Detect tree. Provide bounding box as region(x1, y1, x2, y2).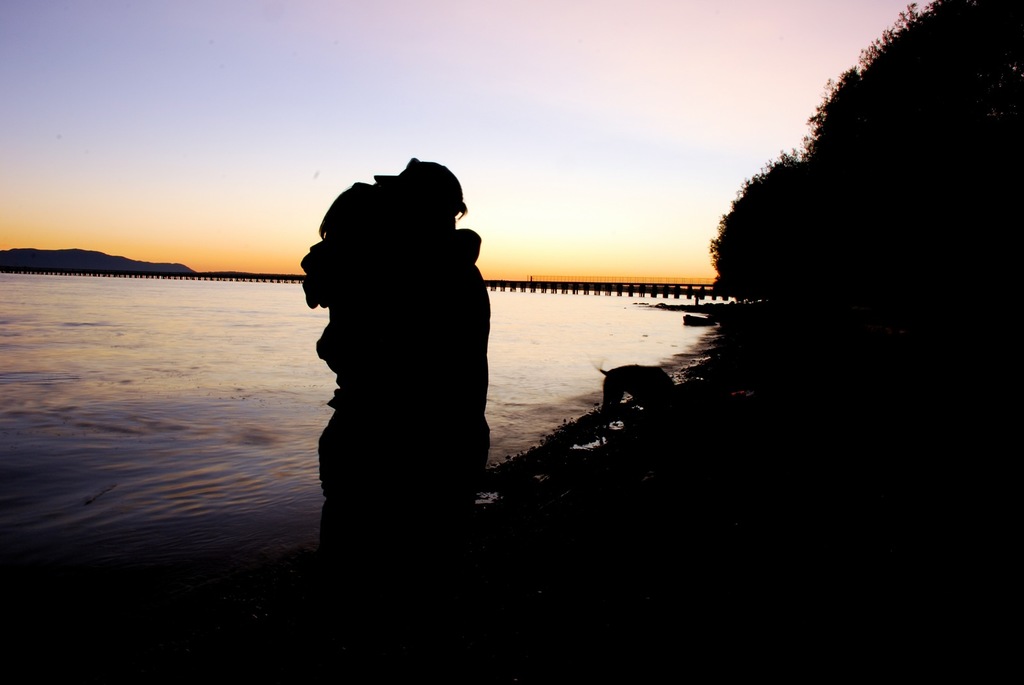
region(708, 0, 1023, 299).
